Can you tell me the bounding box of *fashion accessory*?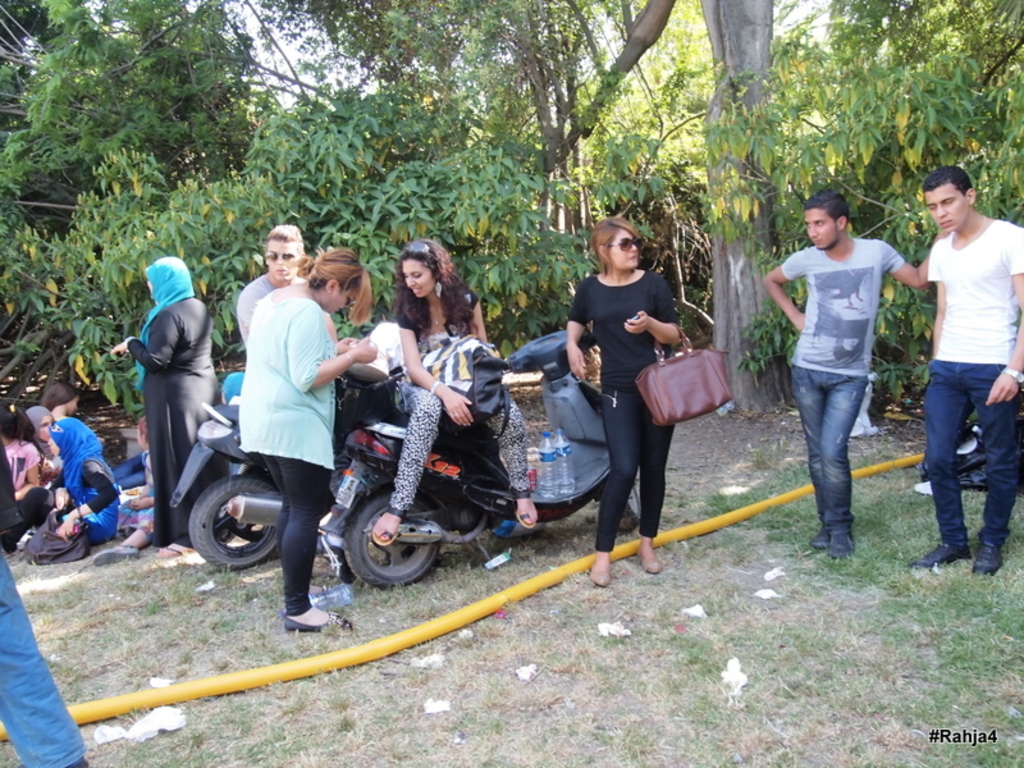
<bbox>812, 529, 829, 552</bbox>.
